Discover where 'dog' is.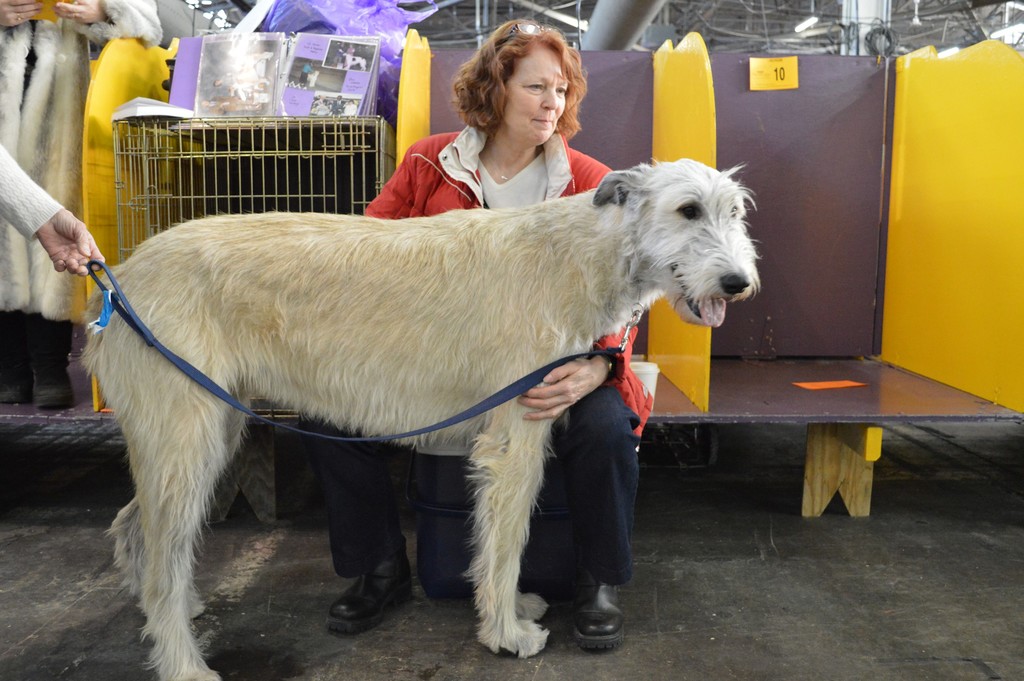
Discovered at [x1=80, y1=156, x2=764, y2=680].
